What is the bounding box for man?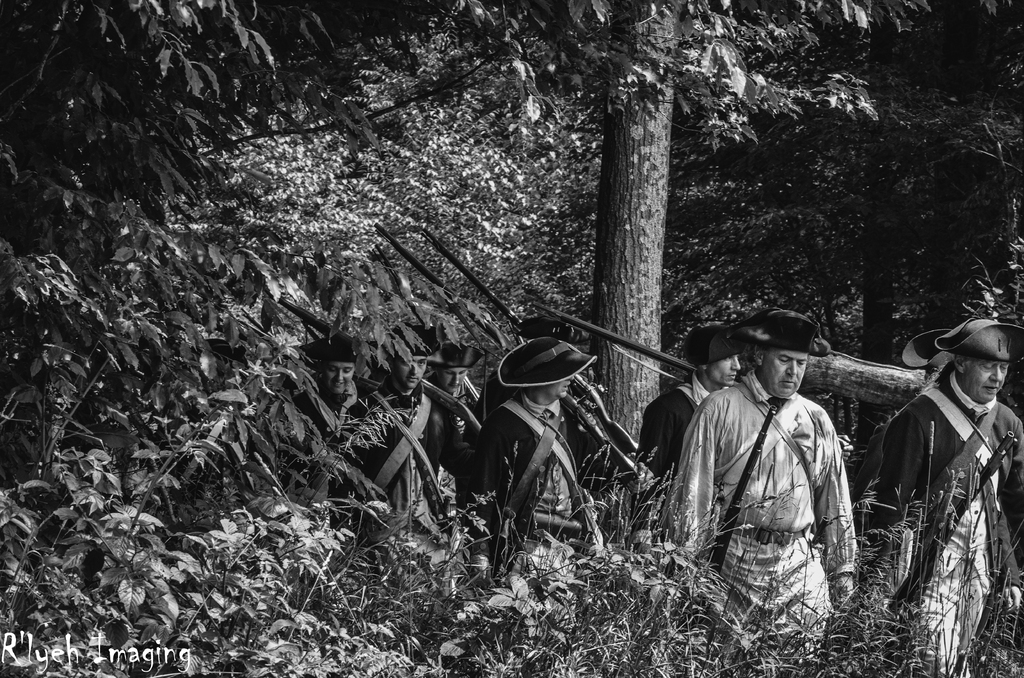
<region>871, 320, 1023, 677</region>.
